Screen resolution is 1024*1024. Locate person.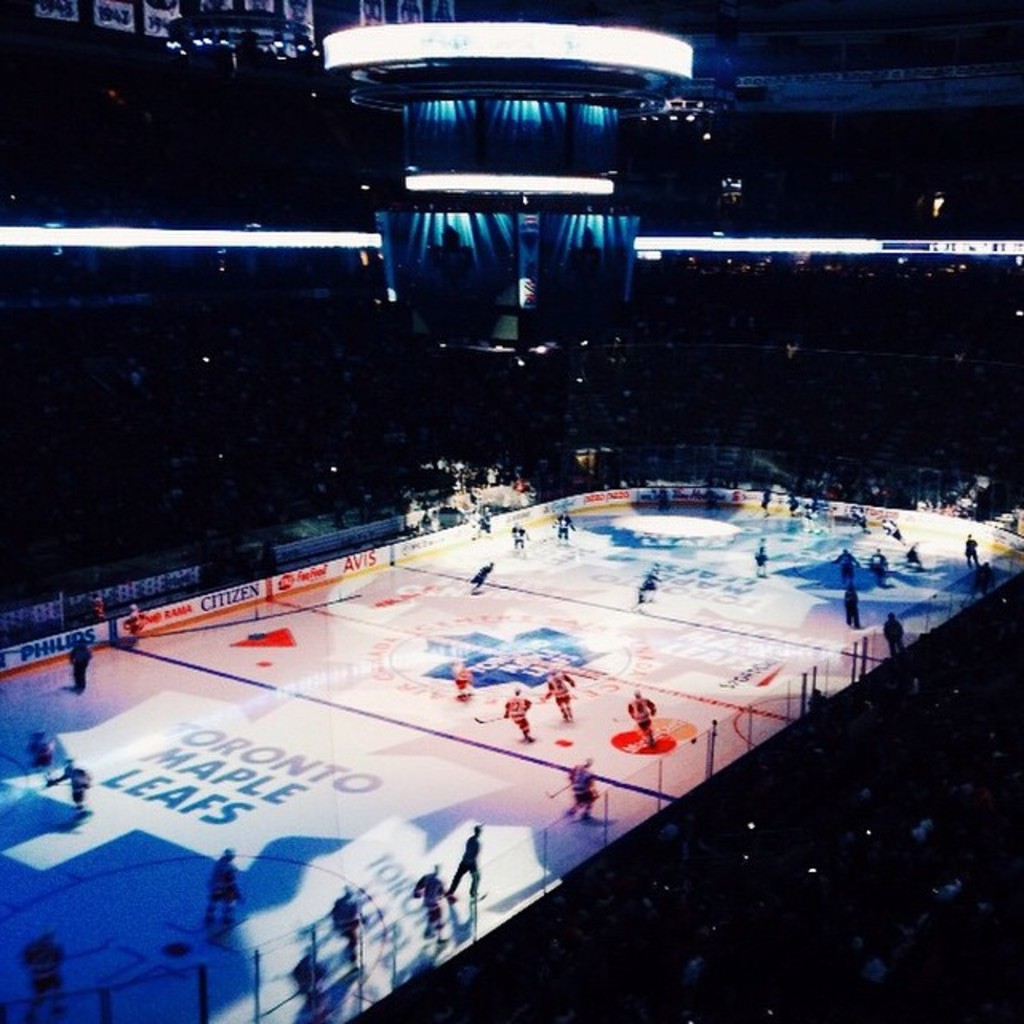
bbox=[442, 498, 488, 531].
